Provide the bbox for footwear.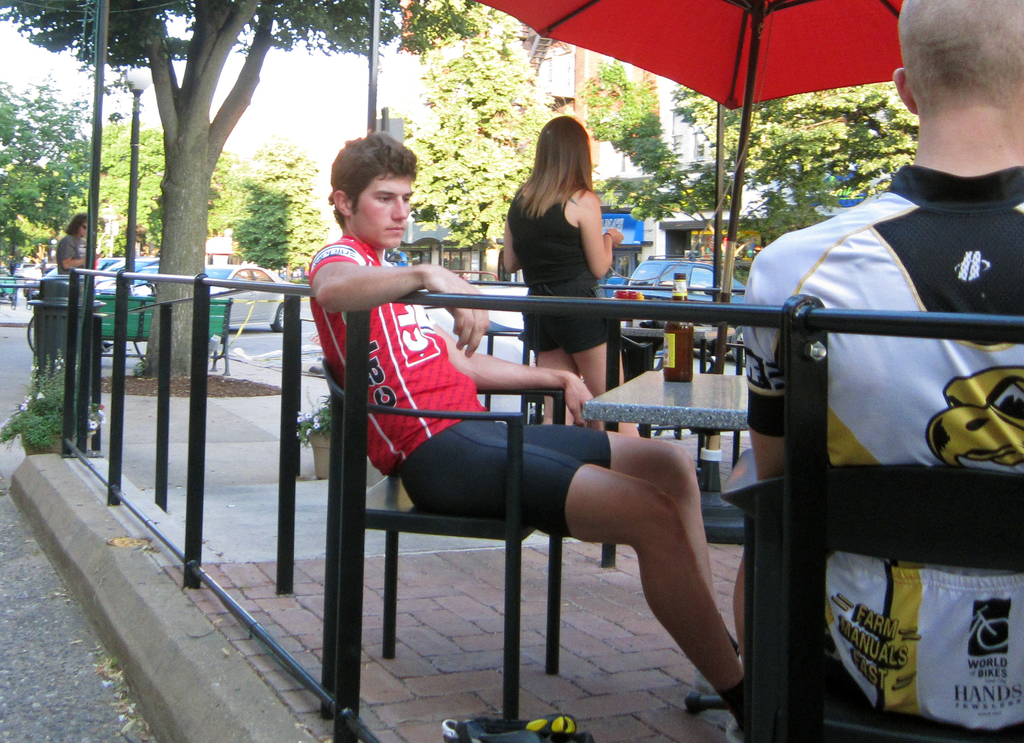
<region>436, 715, 575, 742</region>.
